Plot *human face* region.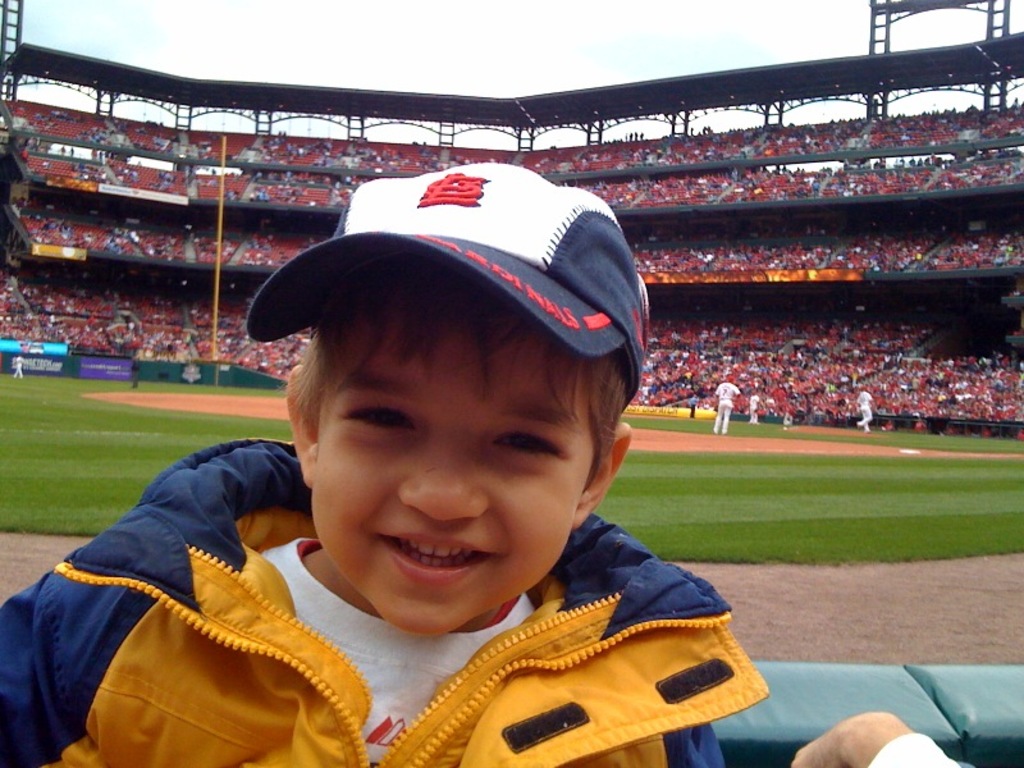
Plotted at (312, 280, 594, 639).
